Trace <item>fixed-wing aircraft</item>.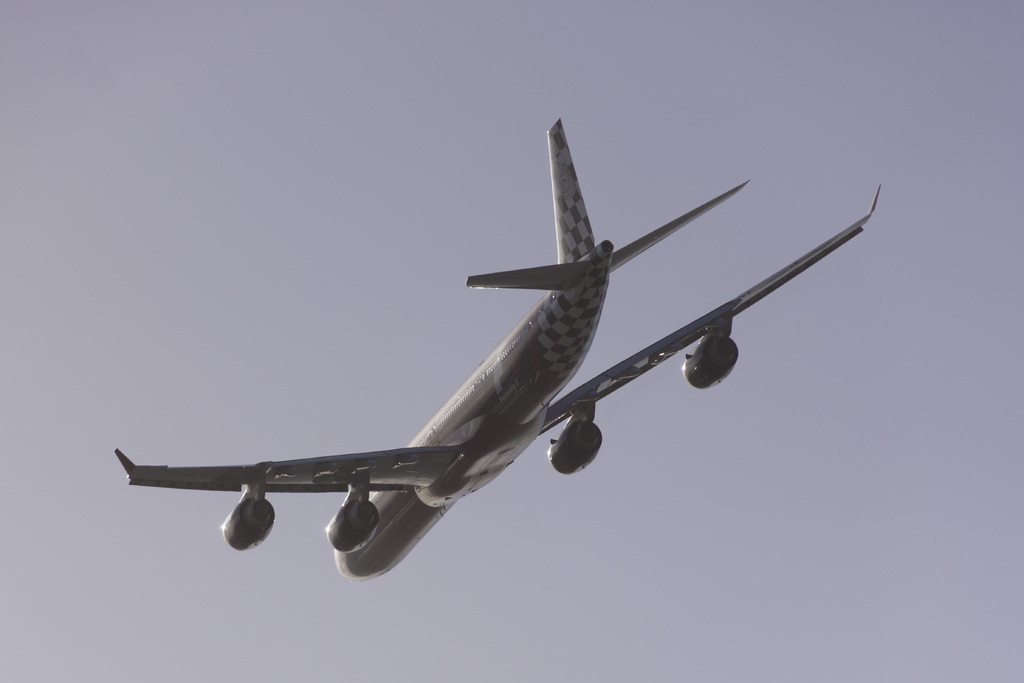
Traced to 116 120 881 577.
